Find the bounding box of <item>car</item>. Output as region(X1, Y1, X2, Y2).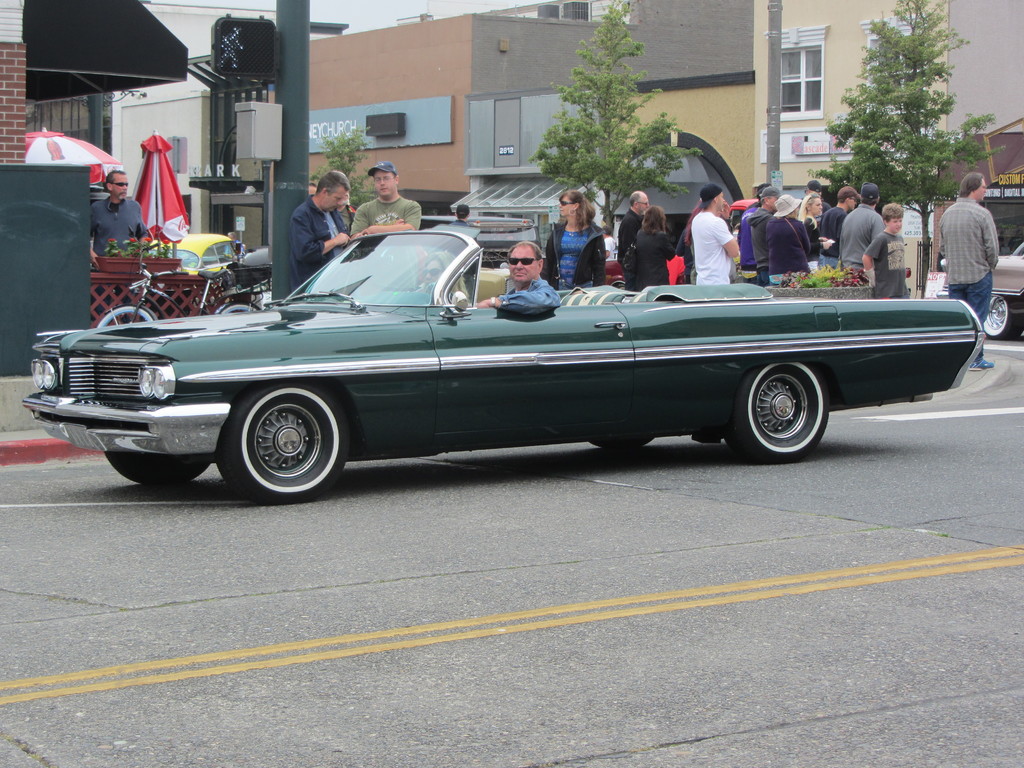
region(603, 259, 625, 289).
